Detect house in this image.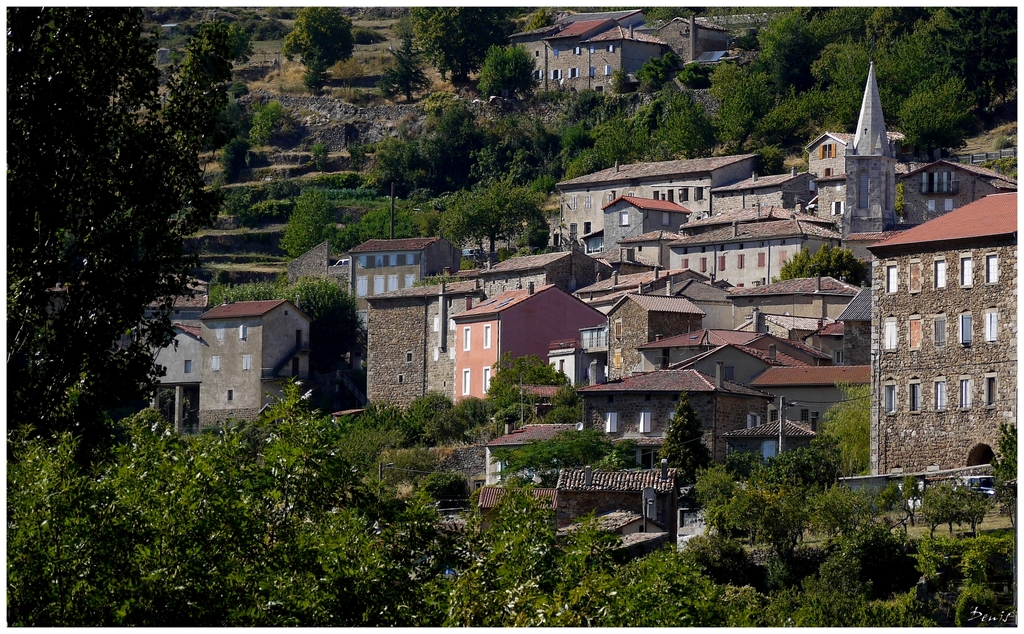
Detection: 451/275/612/403.
